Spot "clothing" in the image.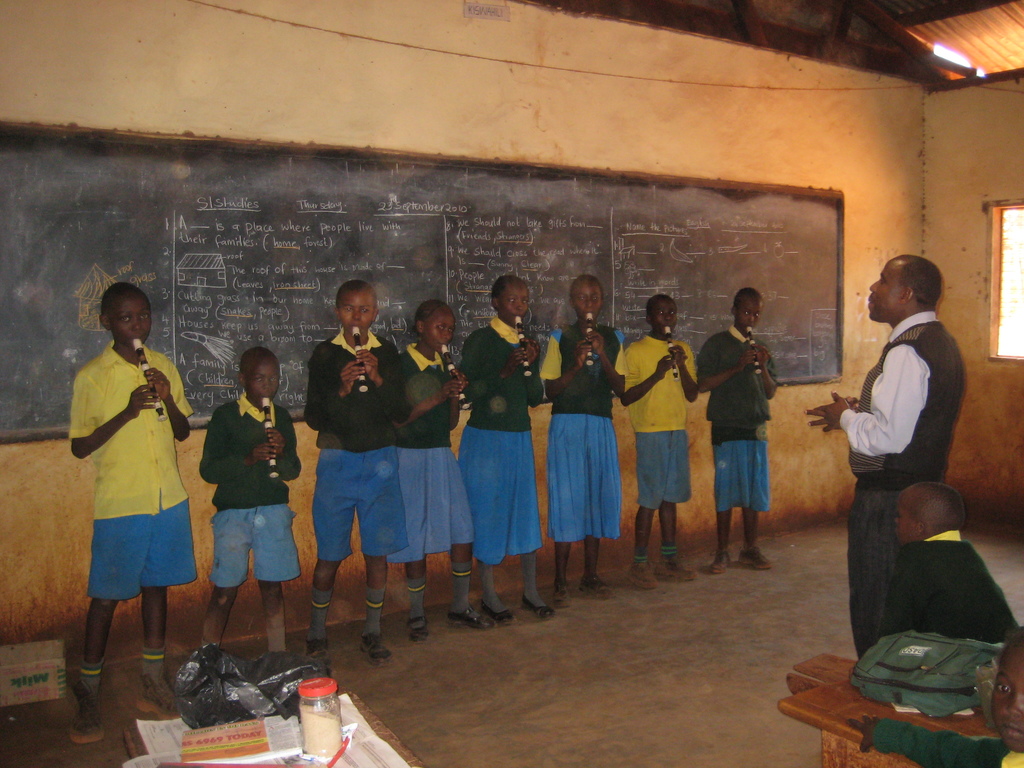
"clothing" found at [left=69, top=328, right=208, bottom=600].
